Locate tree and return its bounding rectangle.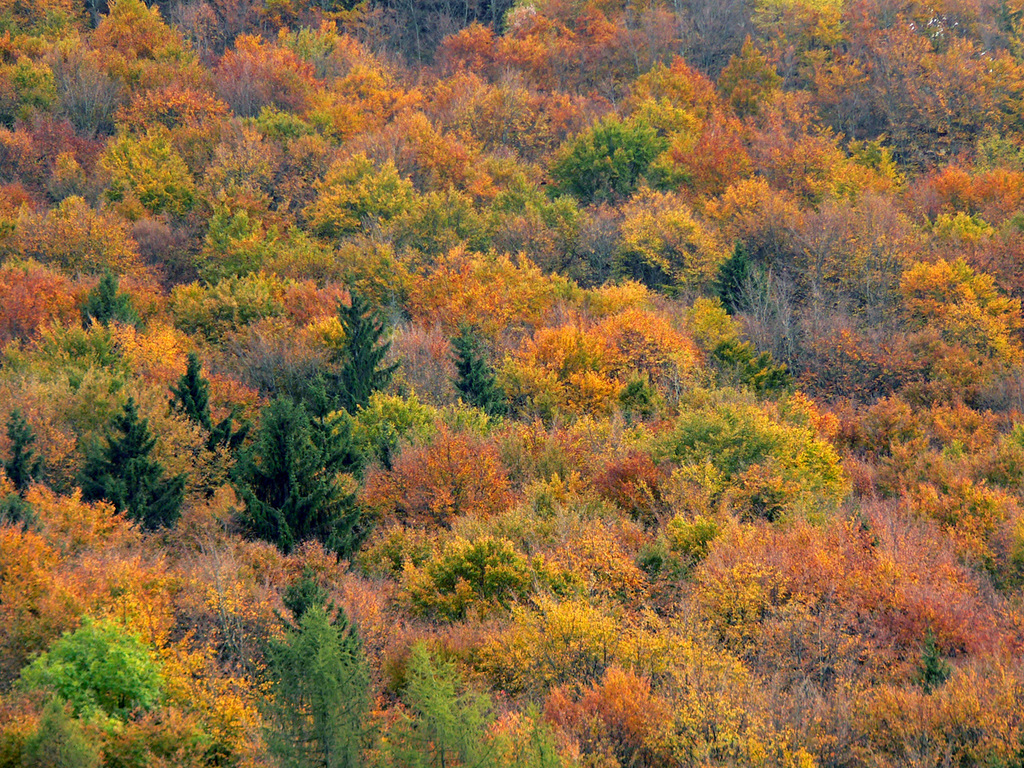
crop(319, 287, 390, 400).
